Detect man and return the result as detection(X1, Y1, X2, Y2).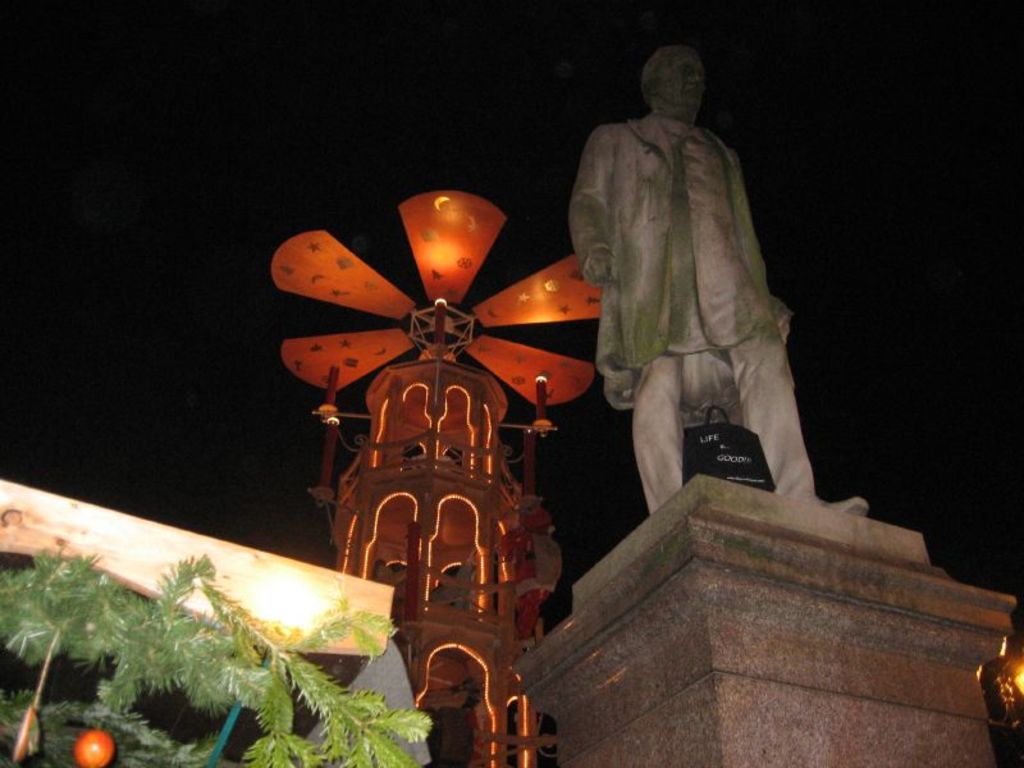
detection(570, 46, 874, 517).
